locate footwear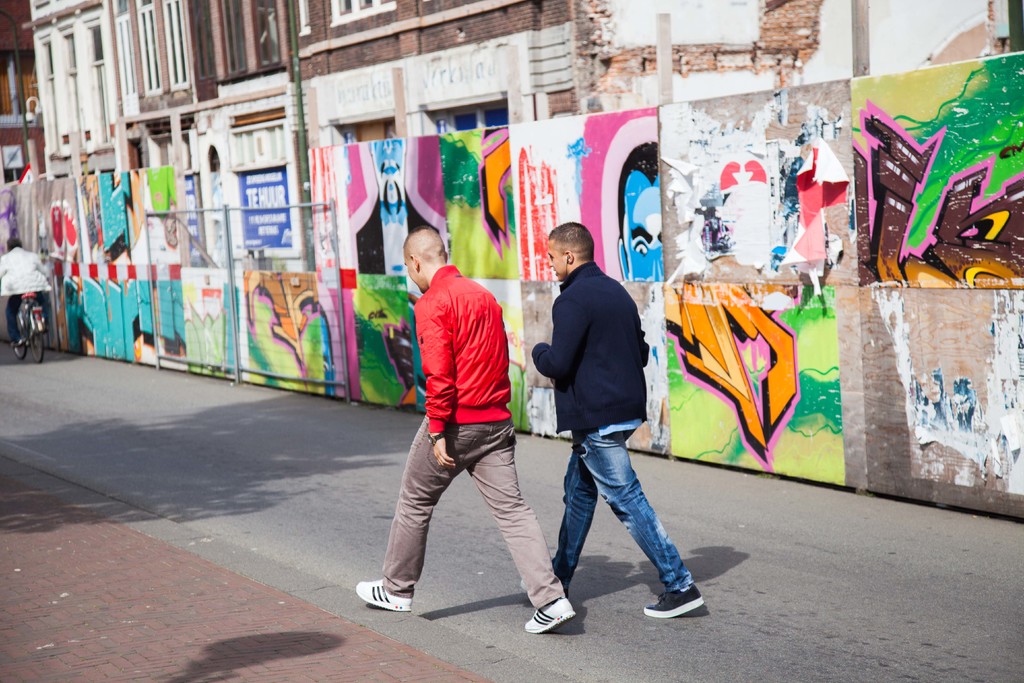
353/579/419/613
